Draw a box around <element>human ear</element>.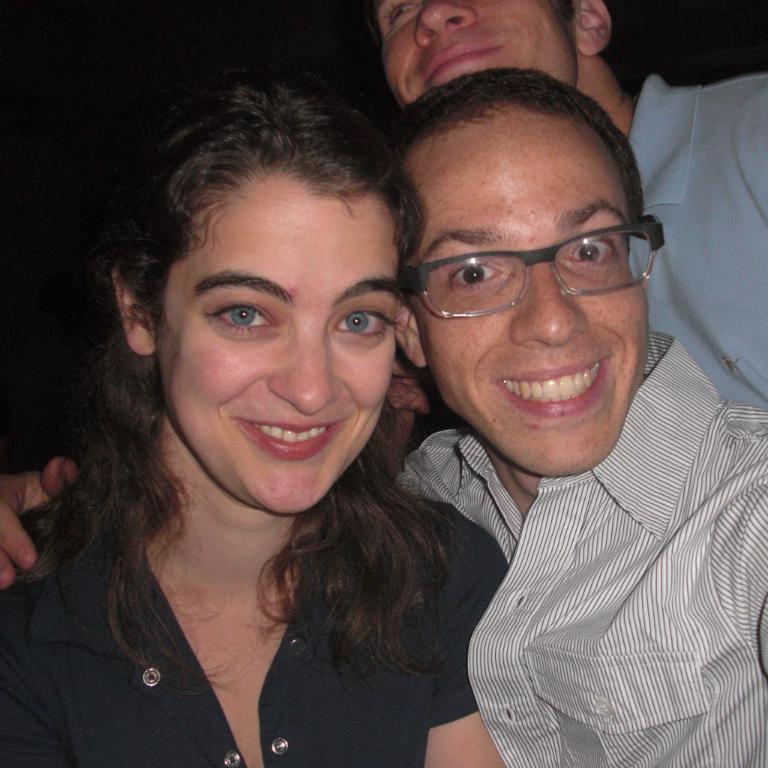
bbox=(576, 0, 615, 58).
